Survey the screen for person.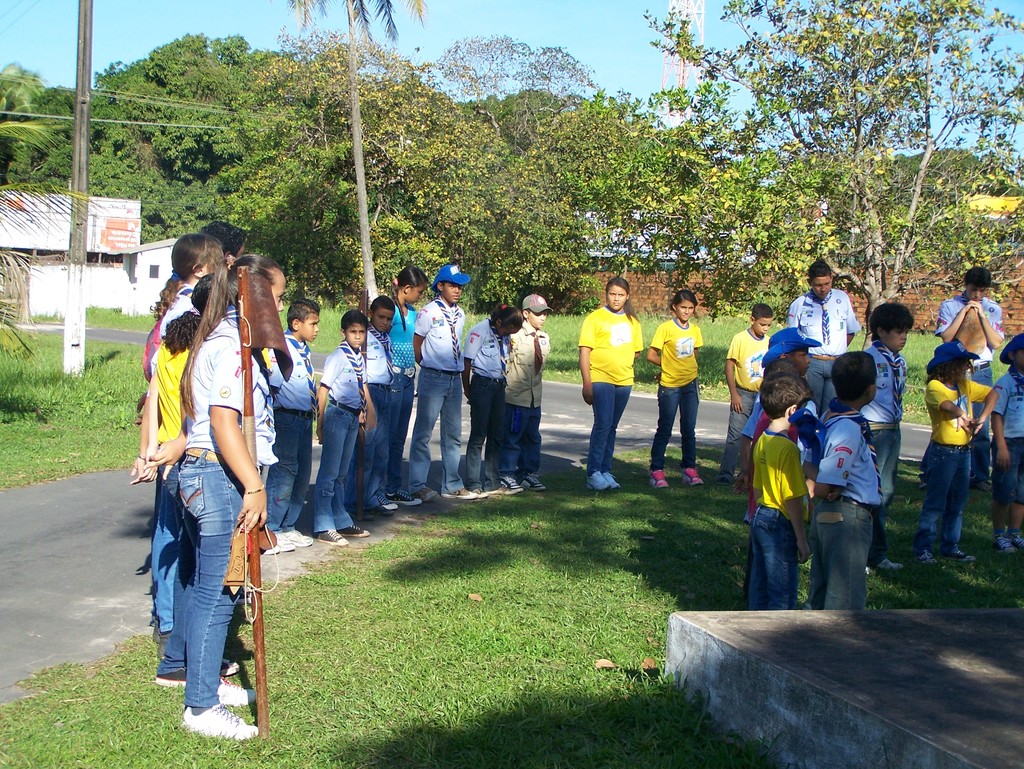
Survey found: left=863, top=304, right=902, bottom=570.
